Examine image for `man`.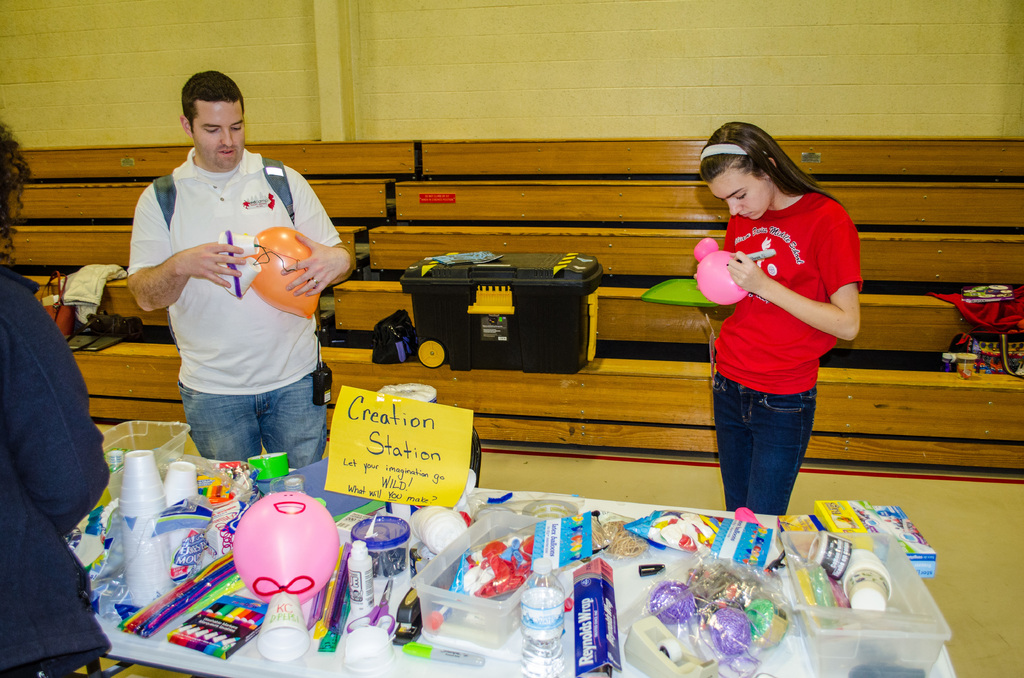
Examination result: 117, 71, 344, 502.
